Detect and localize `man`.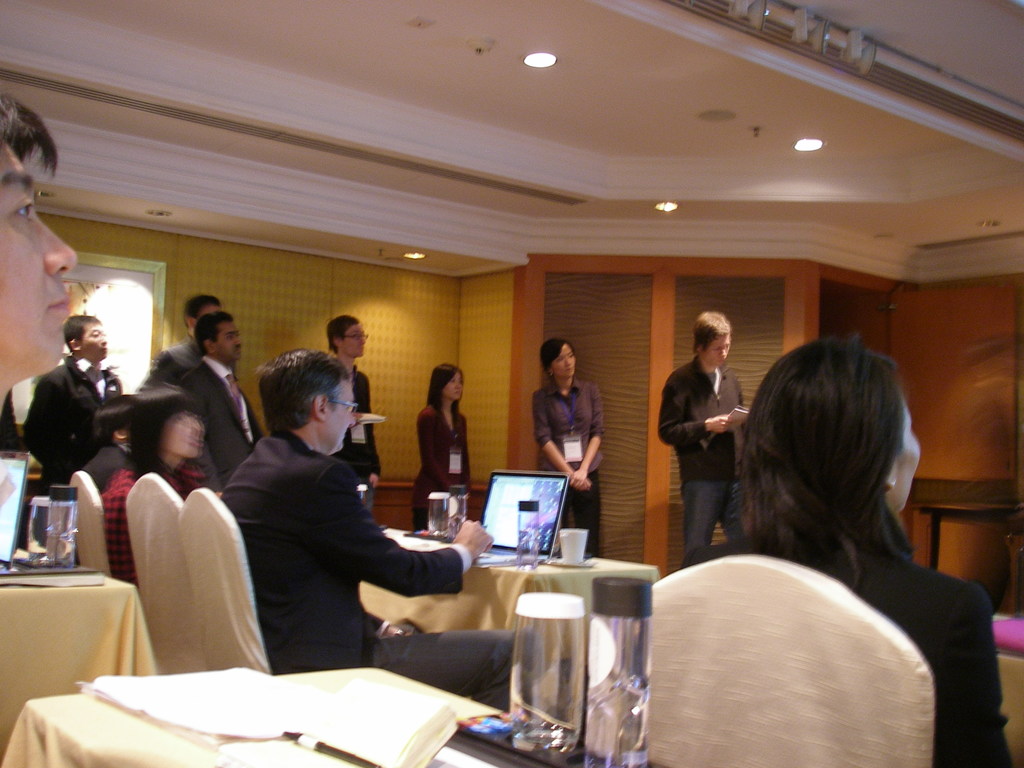
Localized at bbox=(220, 346, 541, 719).
